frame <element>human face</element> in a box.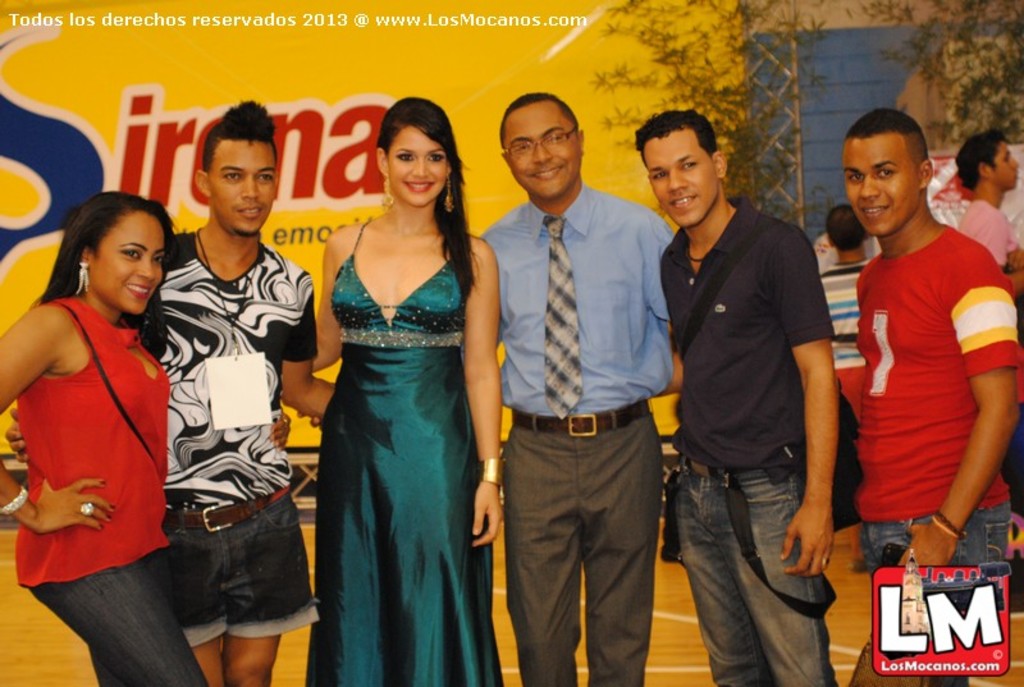
locate(99, 219, 164, 312).
